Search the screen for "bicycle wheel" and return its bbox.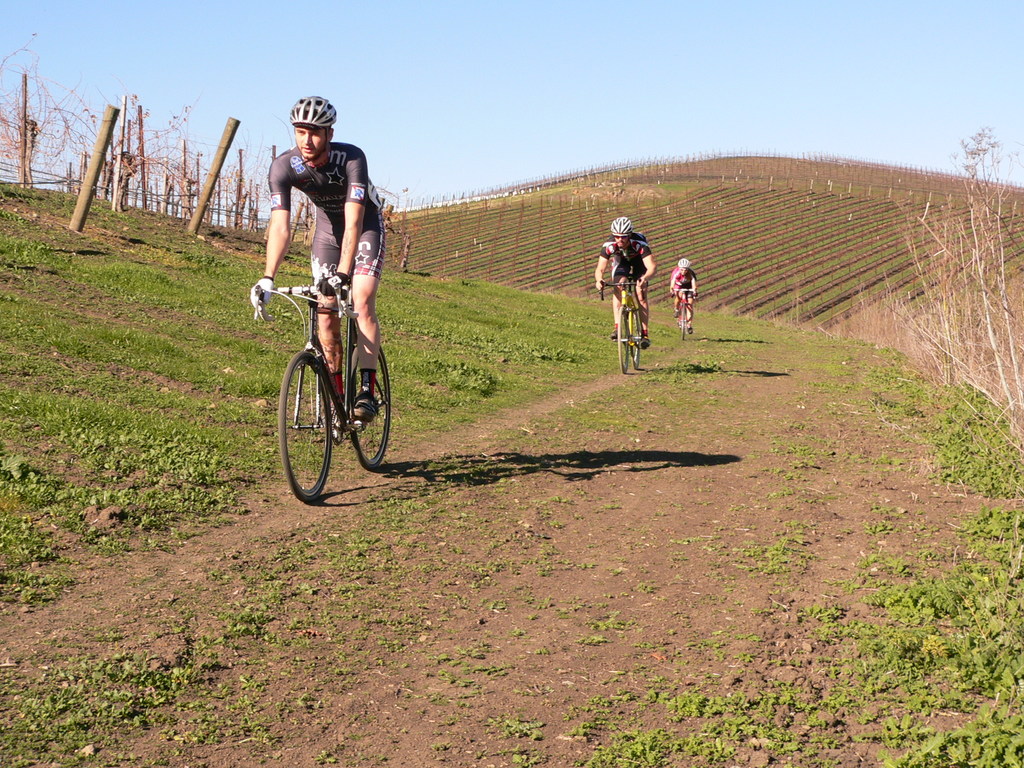
Found: (349,344,390,471).
